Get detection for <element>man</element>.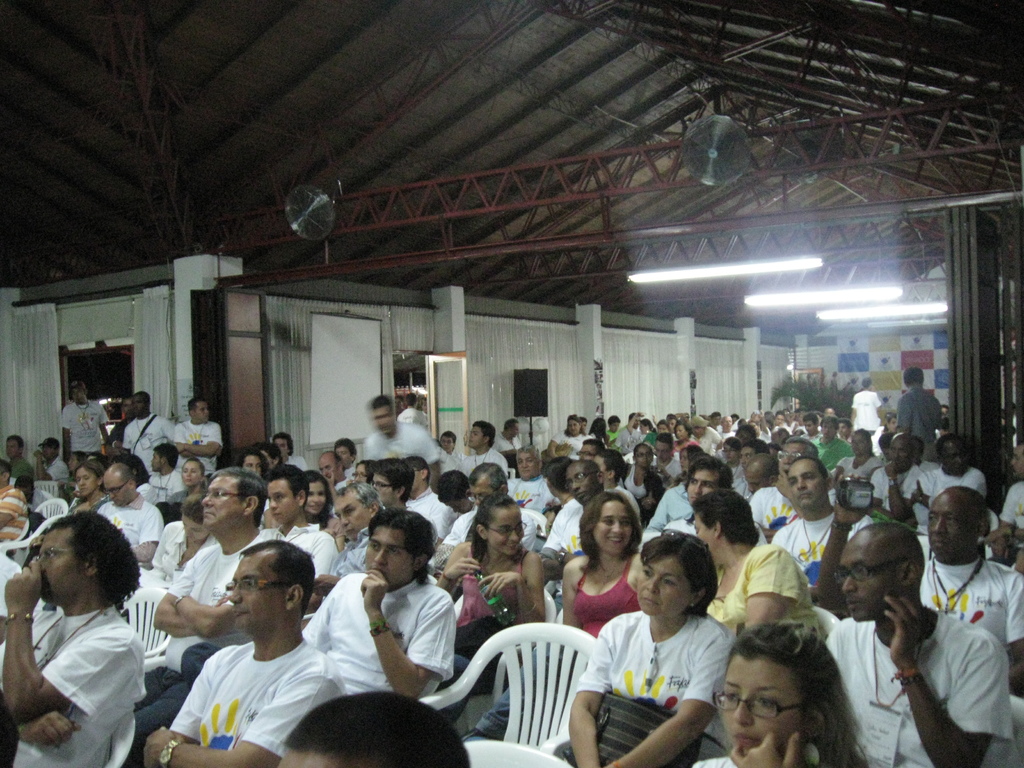
Detection: locate(492, 413, 526, 462).
